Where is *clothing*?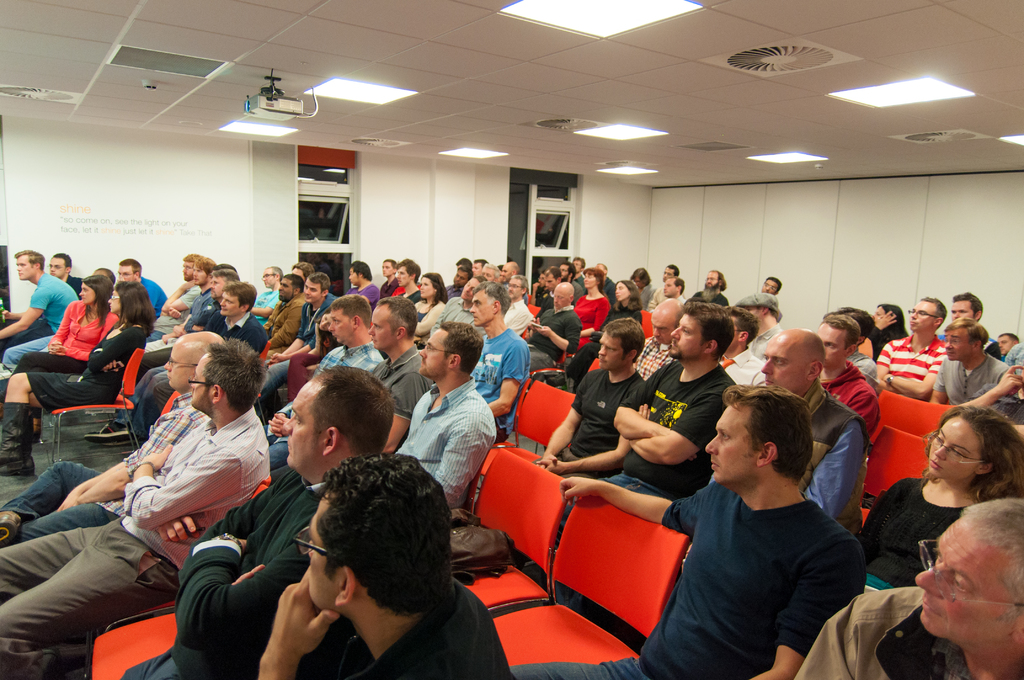
bbox=[573, 274, 584, 287].
